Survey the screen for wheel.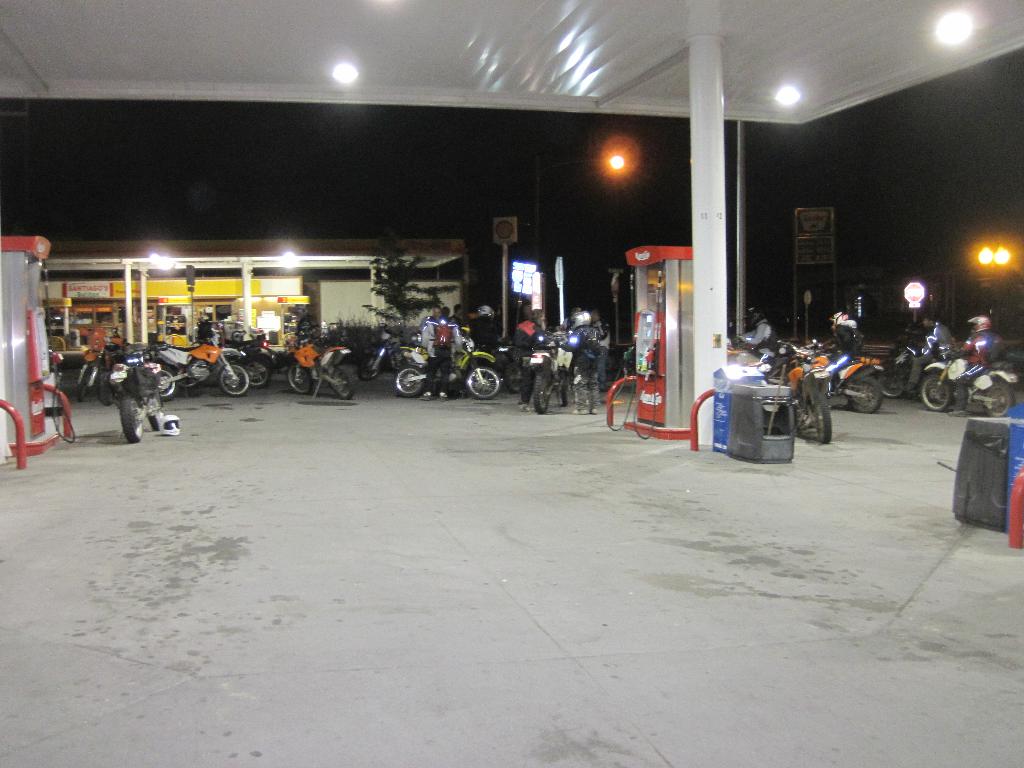
Survey found: (877, 362, 908, 402).
